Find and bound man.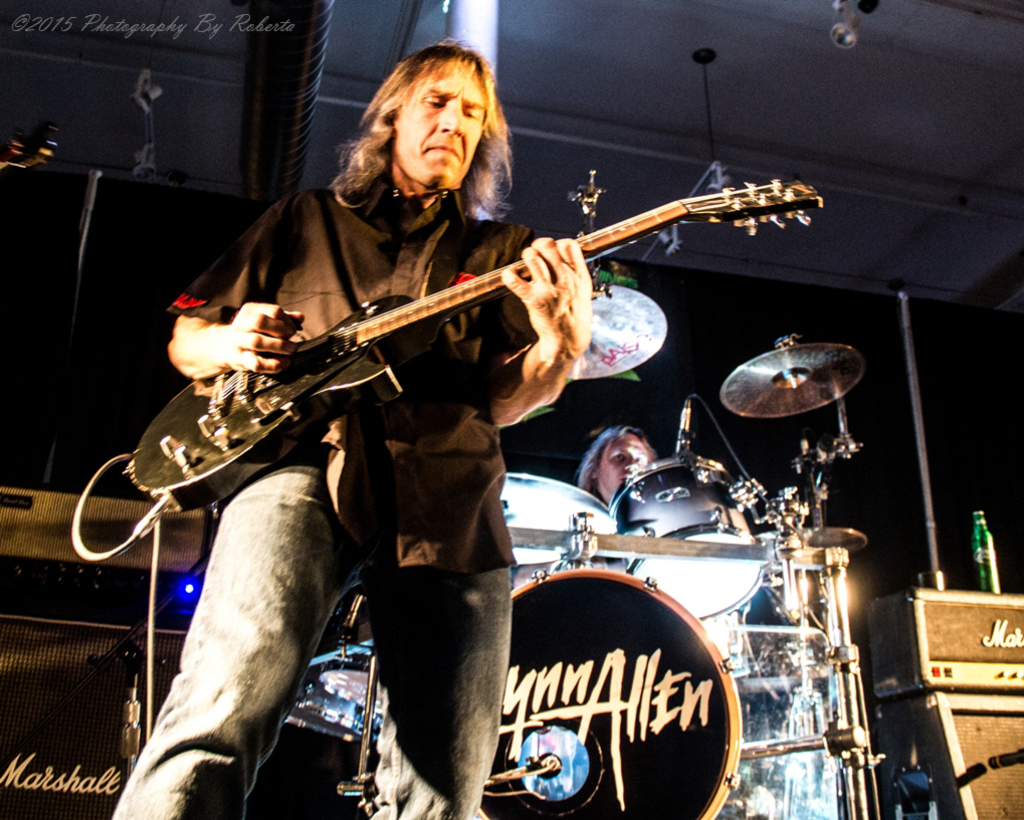
Bound: pyautogui.locateOnScreen(573, 423, 657, 500).
